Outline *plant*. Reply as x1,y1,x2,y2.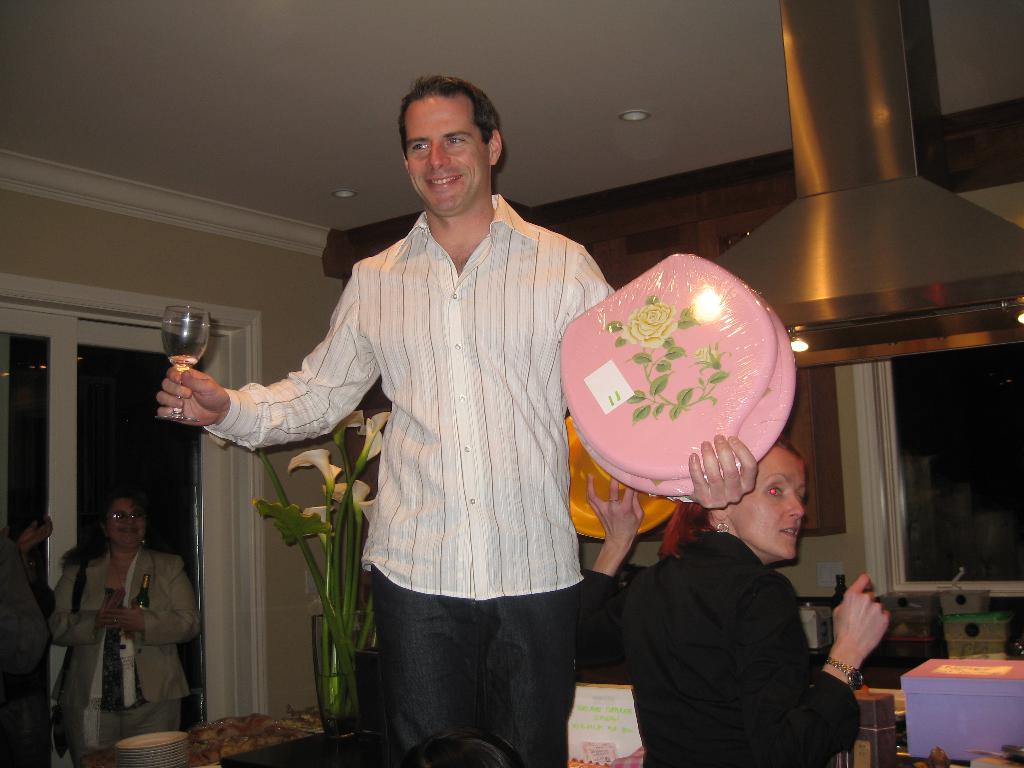
237,404,403,746.
